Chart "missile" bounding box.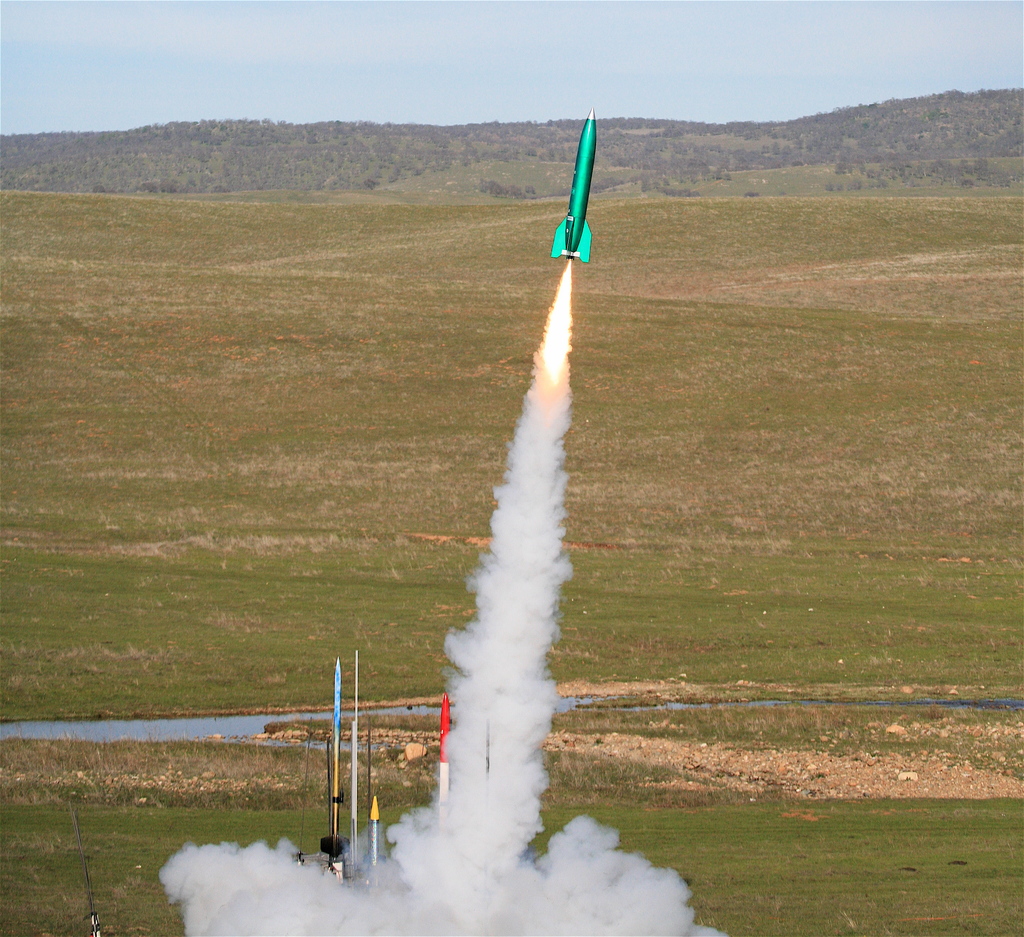
Charted: 321 650 358 860.
